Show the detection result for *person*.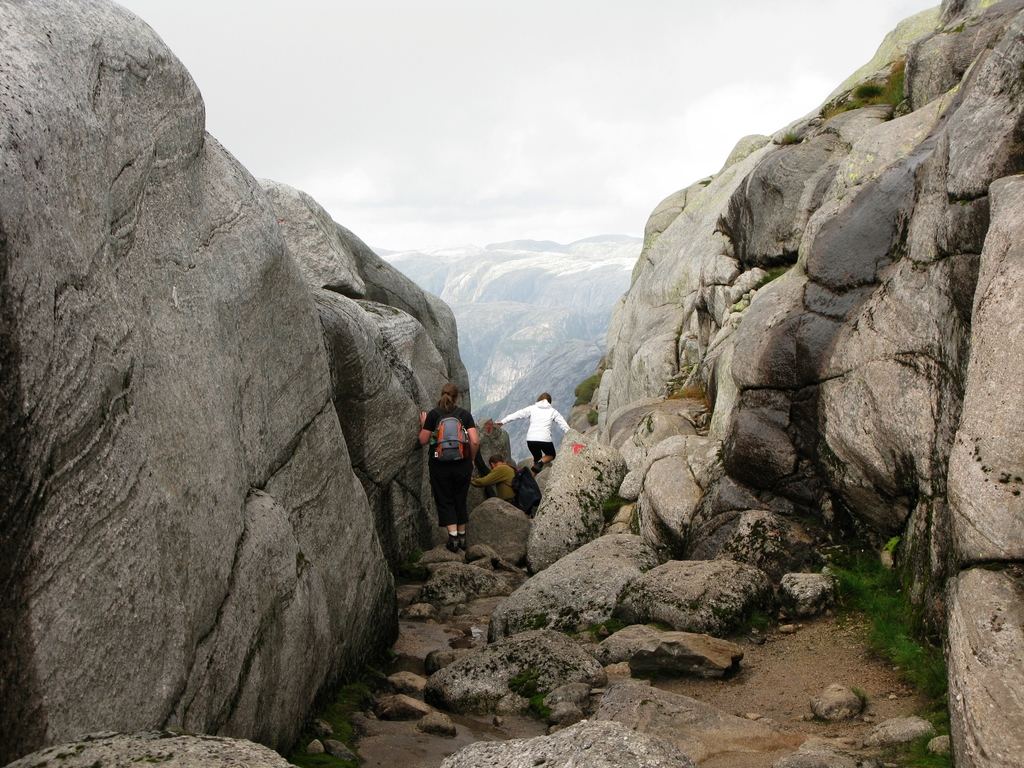
{"x1": 468, "y1": 449, "x2": 524, "y2": 514}.
